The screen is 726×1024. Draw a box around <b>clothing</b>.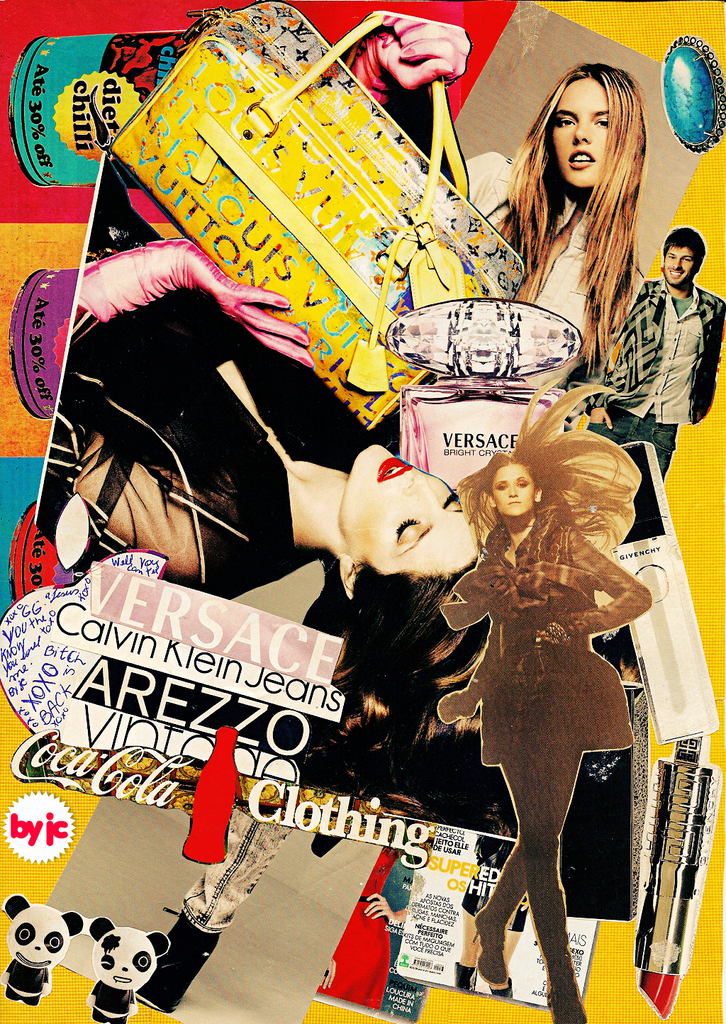
[left=303, top=852, right=399, bottom=1015].
